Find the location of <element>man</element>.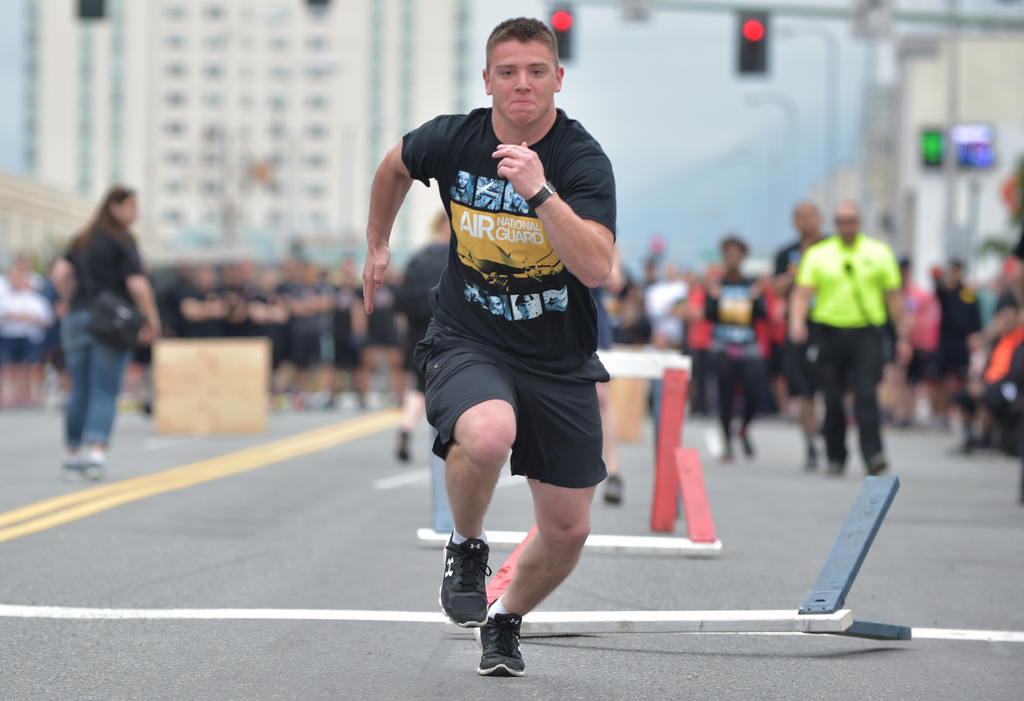
Location: 793, 207, 911, 474.
